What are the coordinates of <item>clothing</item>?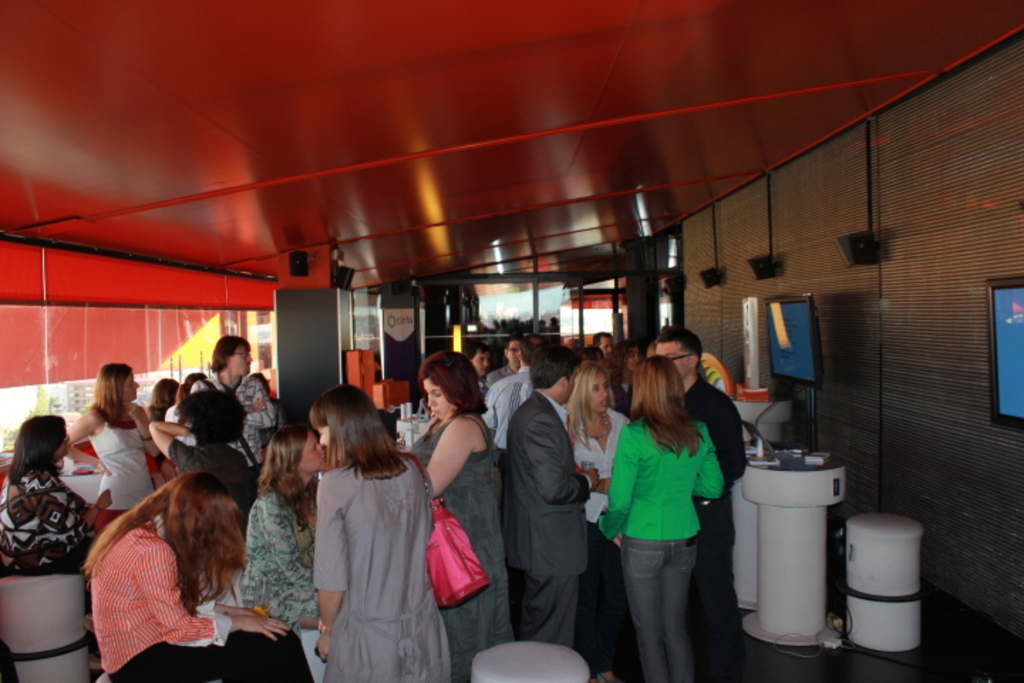
crop(676, 376, 740, 669).
